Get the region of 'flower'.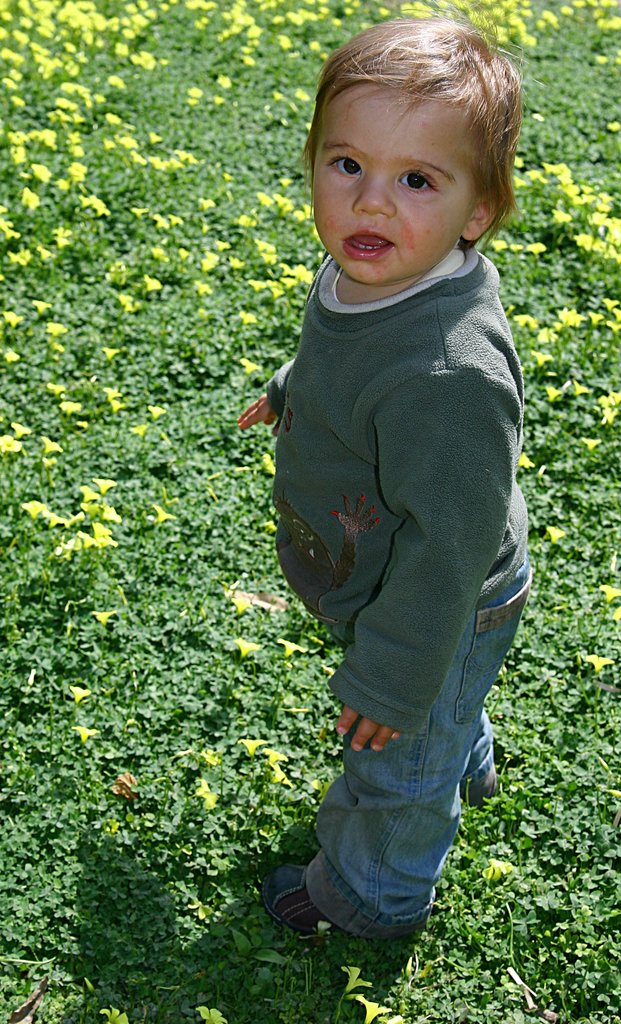
BBox(546, 524, 567, 540).
